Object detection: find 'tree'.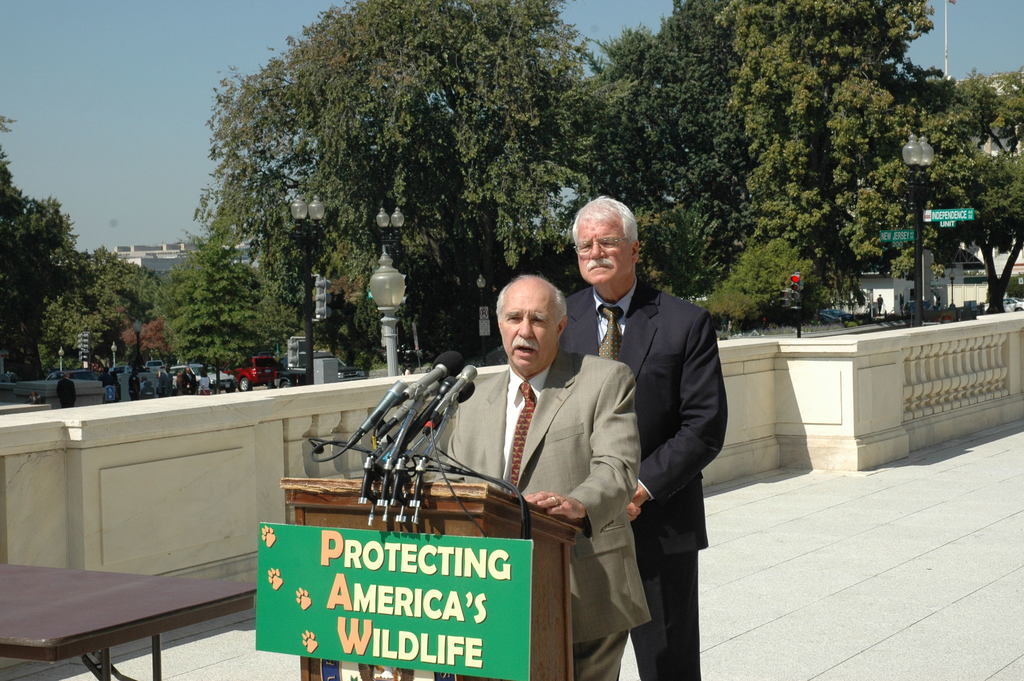
bbox=[593, 2, 755, 260].
